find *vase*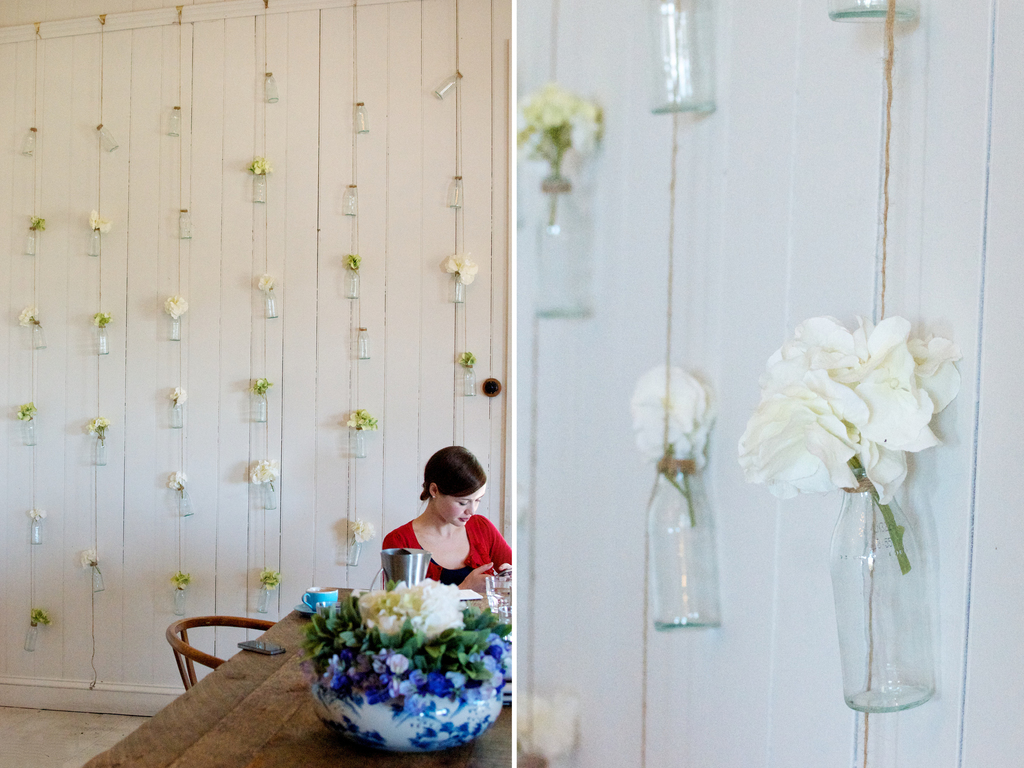
Rect(643, 445, 723, 632)
